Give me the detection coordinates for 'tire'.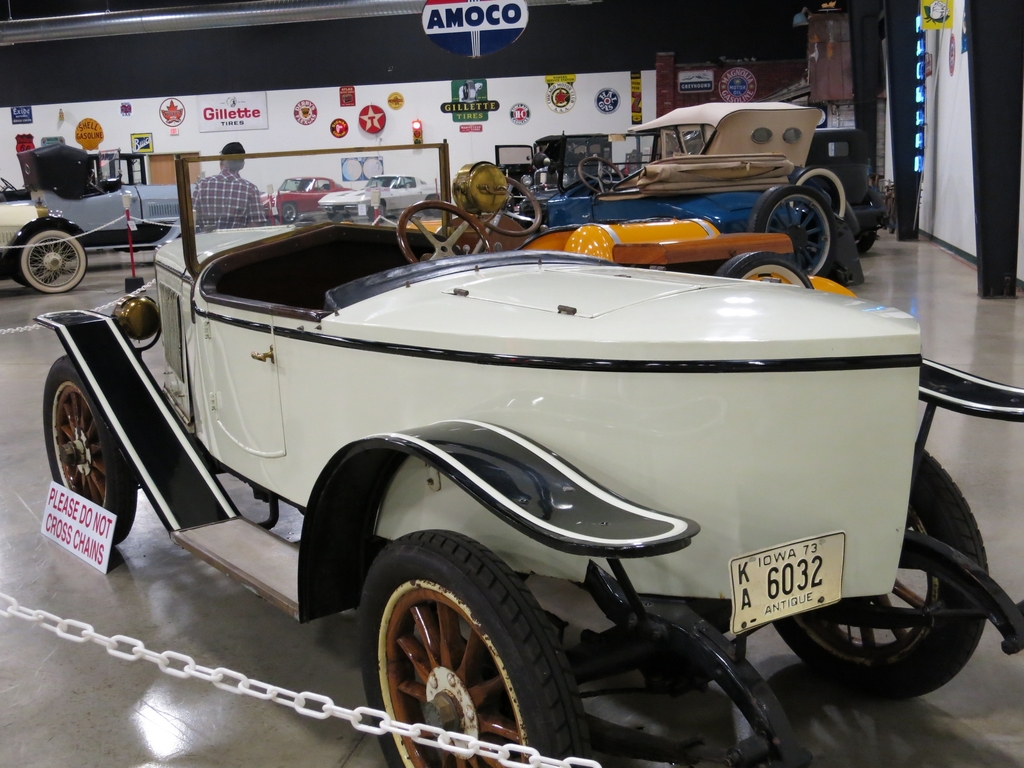
(717, 251, 813, 288).
